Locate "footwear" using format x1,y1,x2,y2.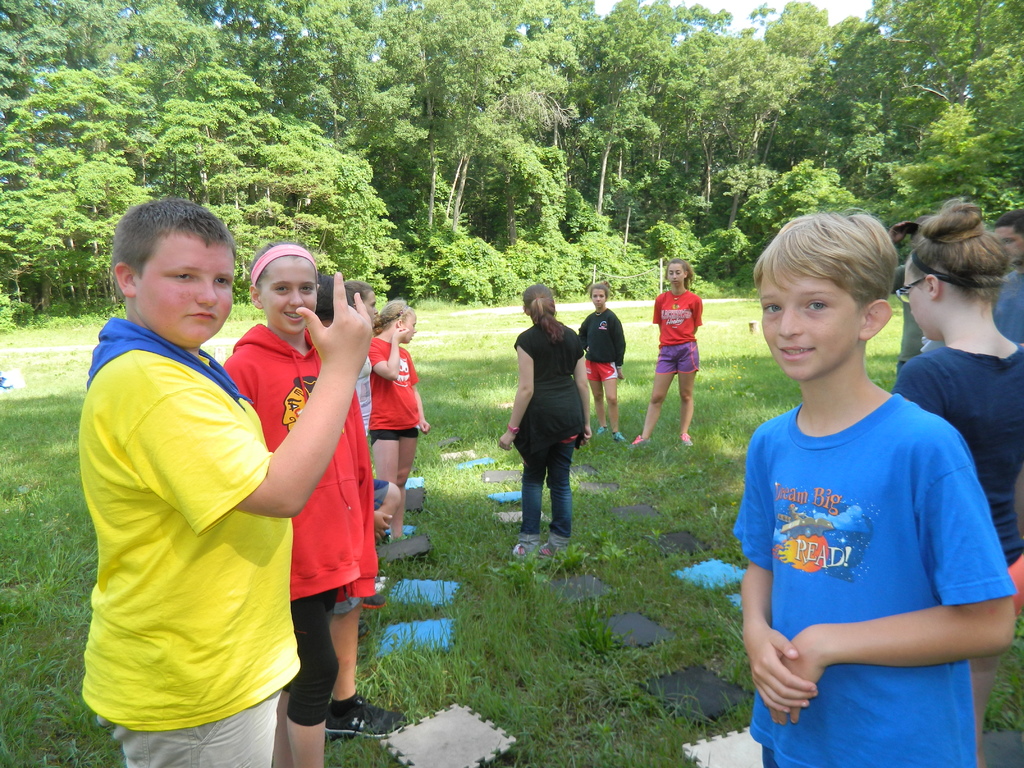
604,426,625,439.
